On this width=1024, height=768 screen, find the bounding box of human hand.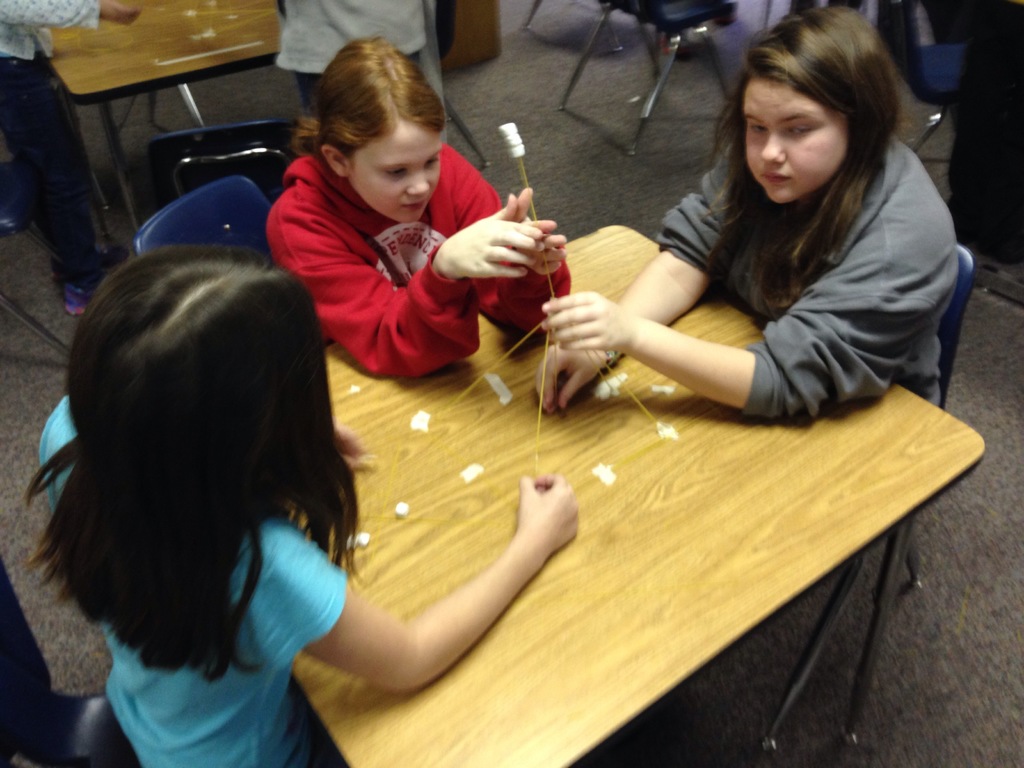
Bounding box: bbox(540, 287, 636, 355).
